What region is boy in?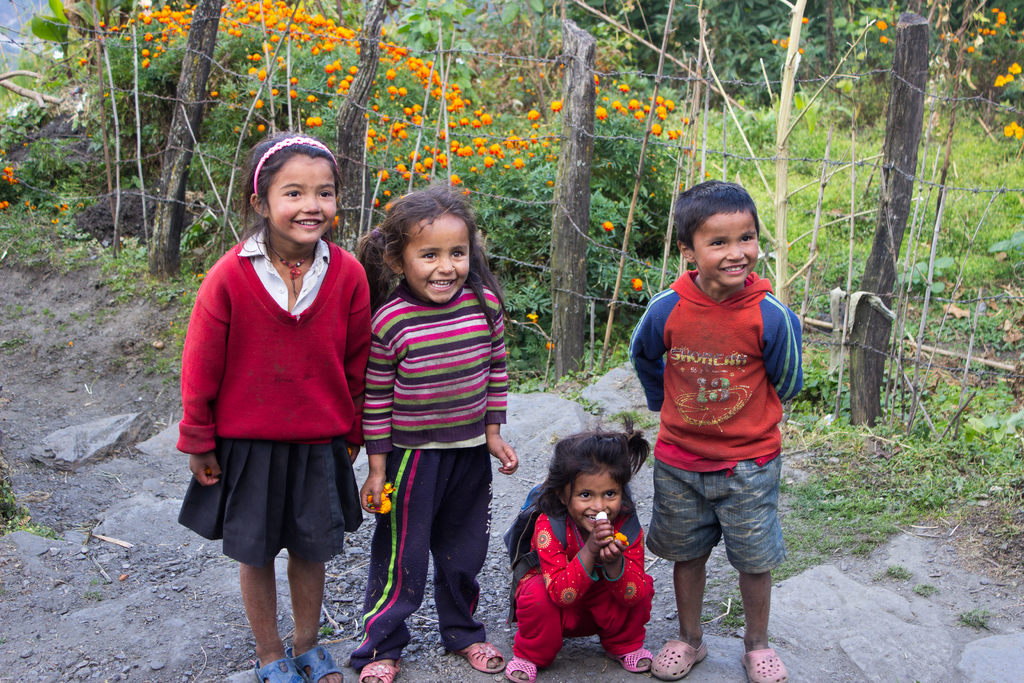
l=627, t=179, r=826, b=682.
